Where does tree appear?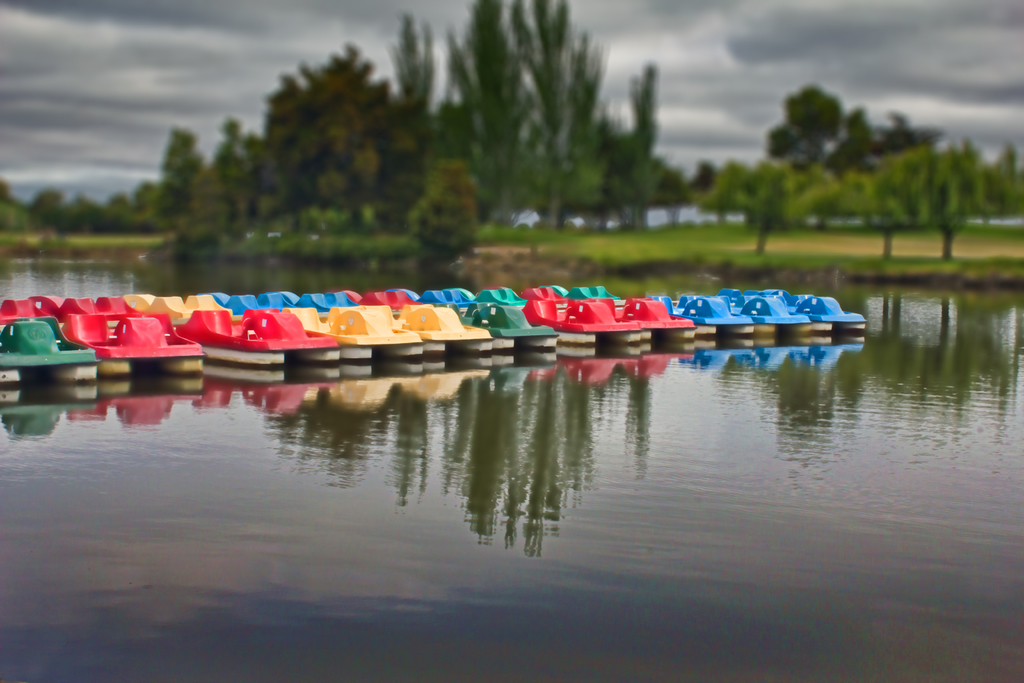
Appears at 875:135:1016:256.
